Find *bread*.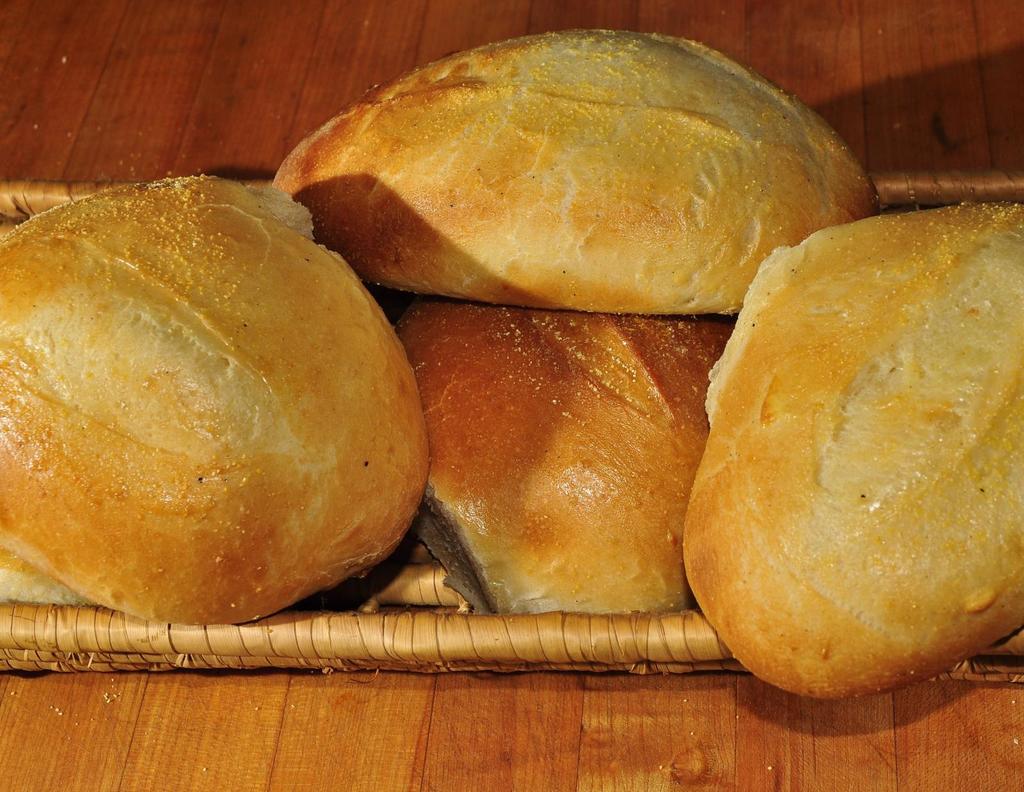
[left=705, top=197, right=1023, bottom=699].
